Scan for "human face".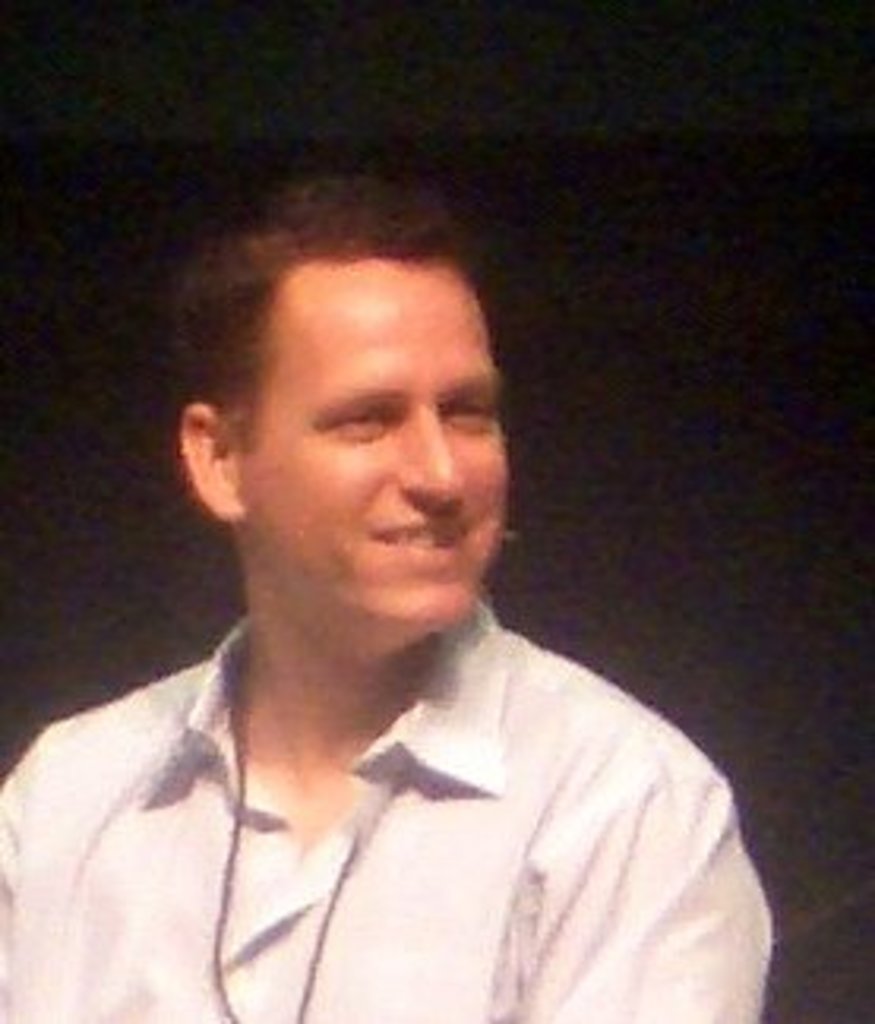
Scan result: locate(227, 259, 521, 654).
